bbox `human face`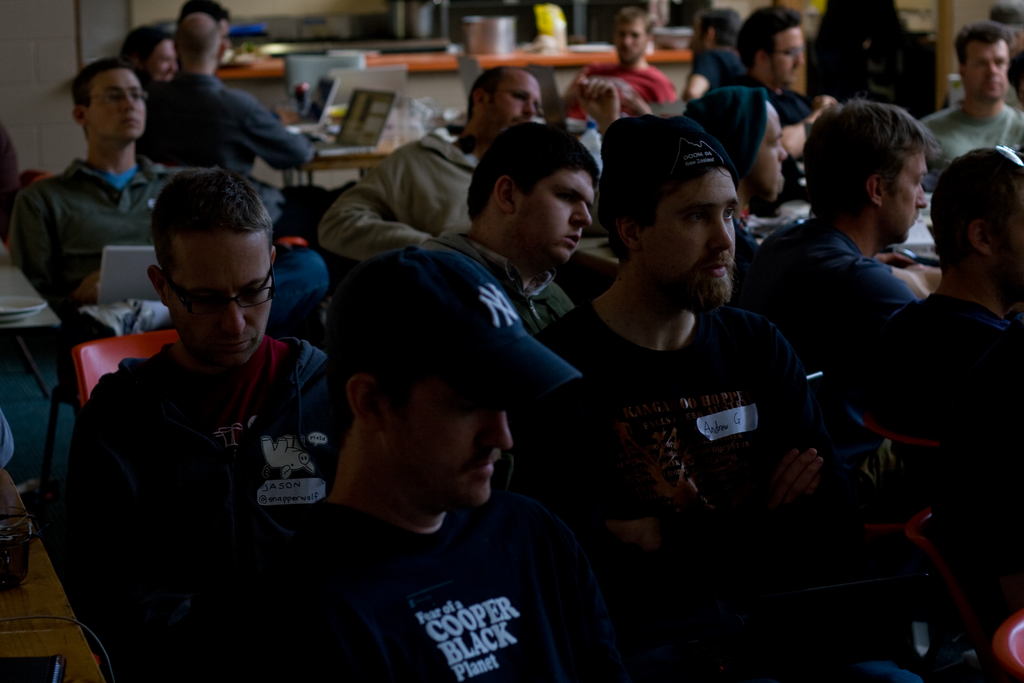
x1=611 y1=20 x2=646 y2=63
